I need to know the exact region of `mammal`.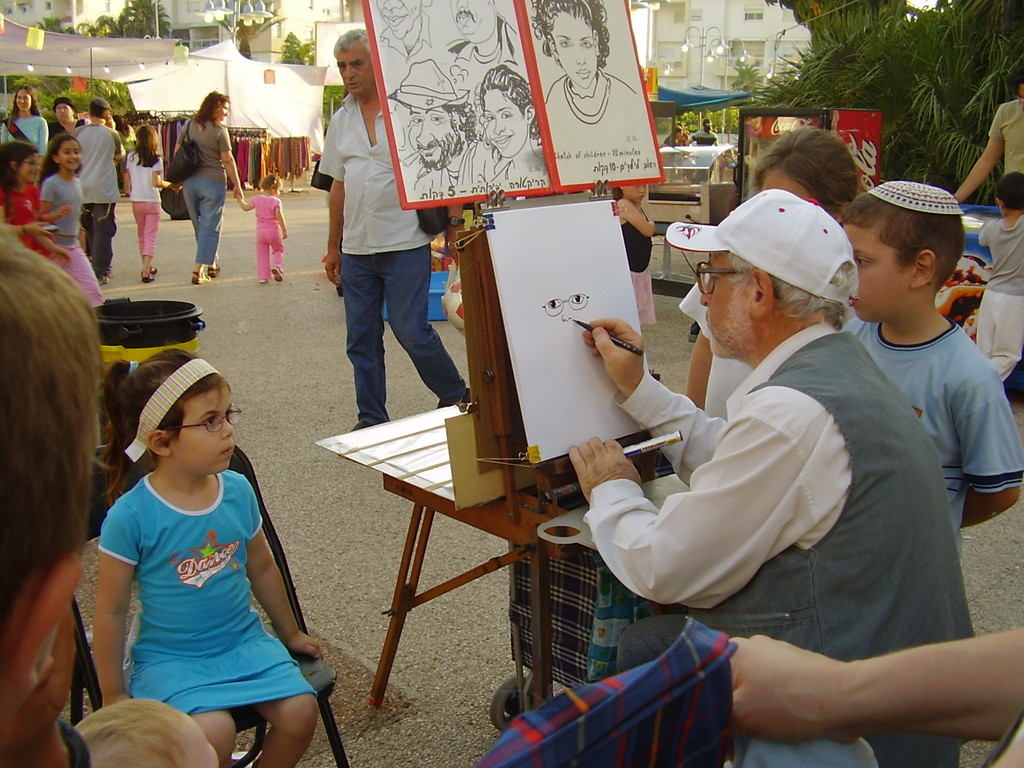
Region: Rect(374, 0, 440, 62).
